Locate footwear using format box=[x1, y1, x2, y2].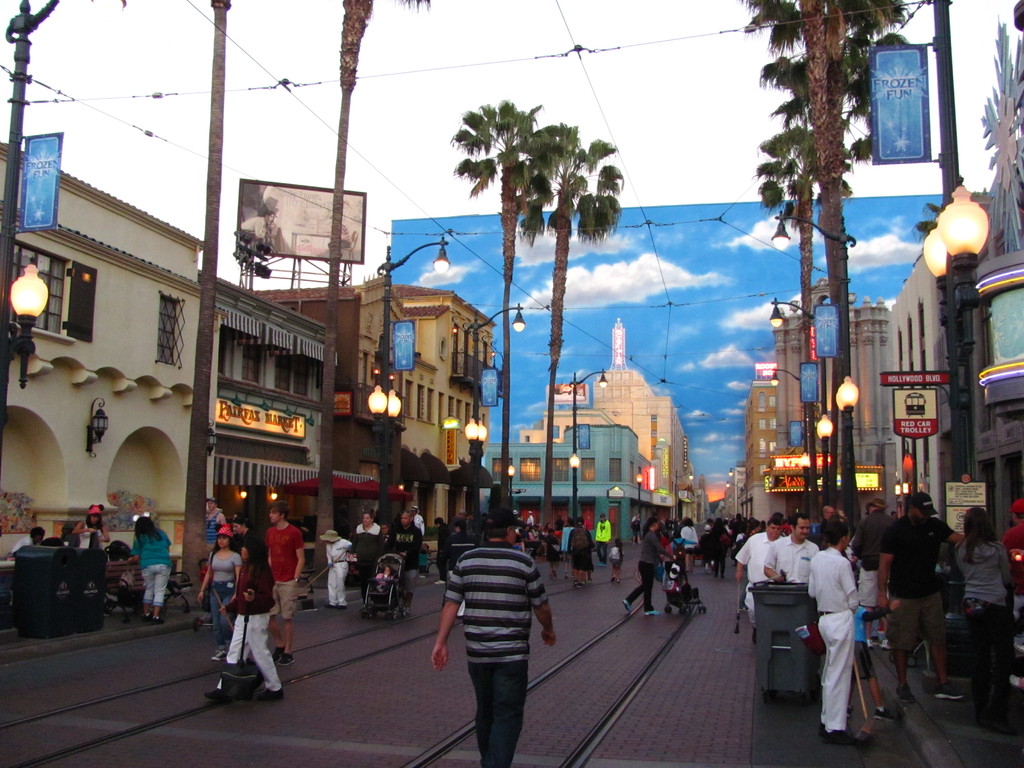
box=[938, 681, 964, 701].
